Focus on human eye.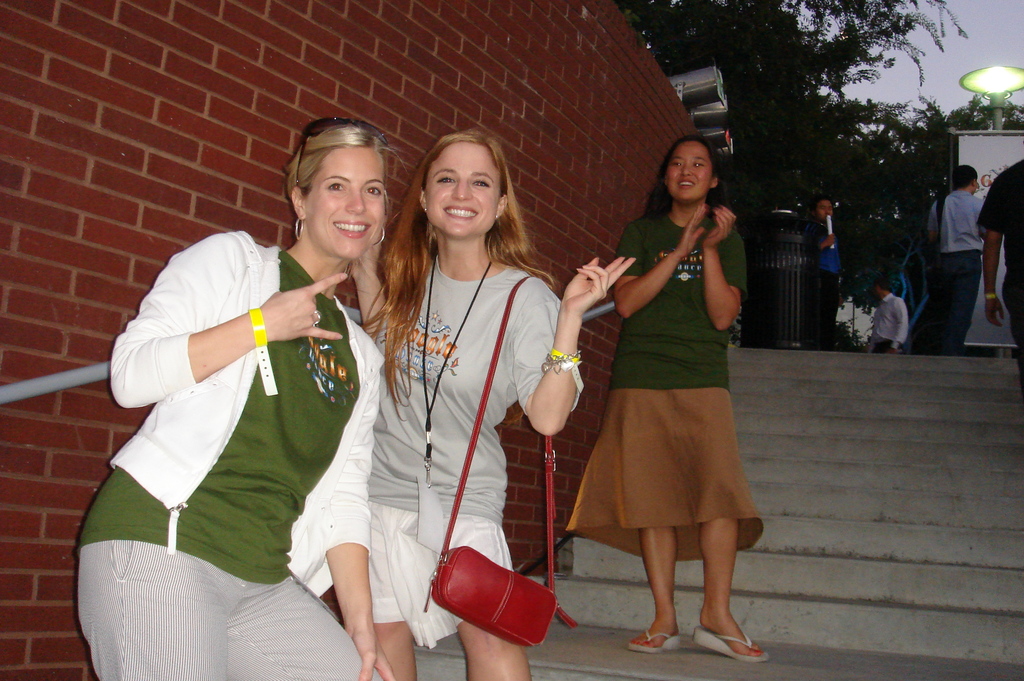
Focused at box=[691, 159, 707, 169].
